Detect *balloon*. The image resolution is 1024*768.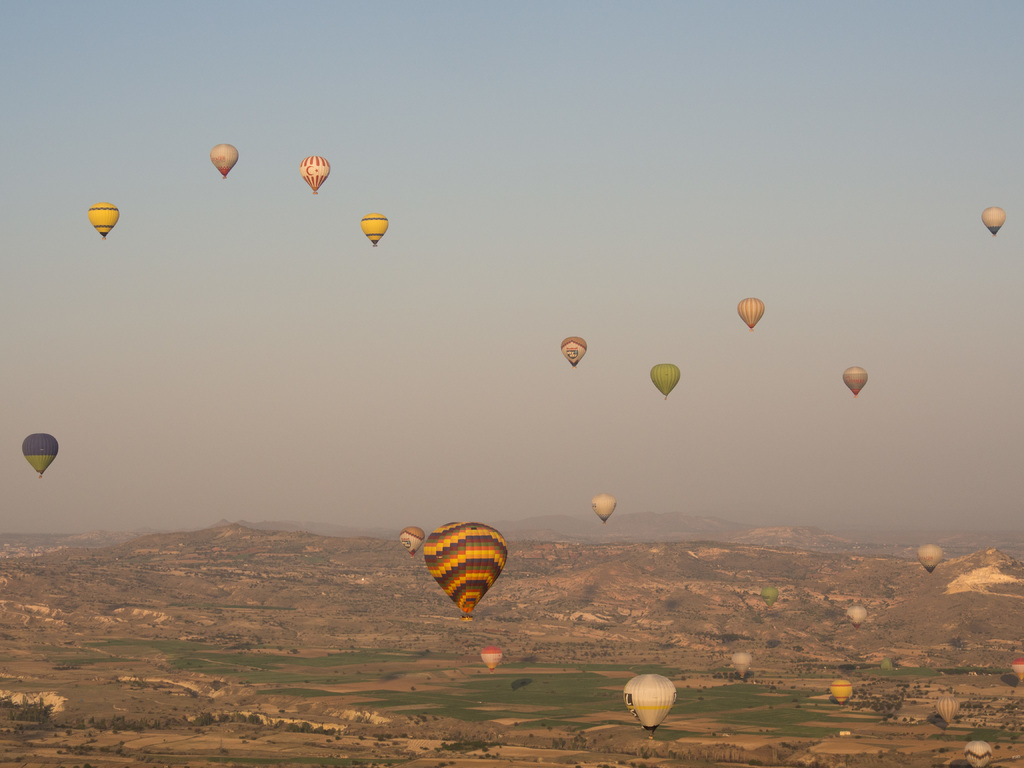
(x1=396, y1=526, x2=422, y2=554).
